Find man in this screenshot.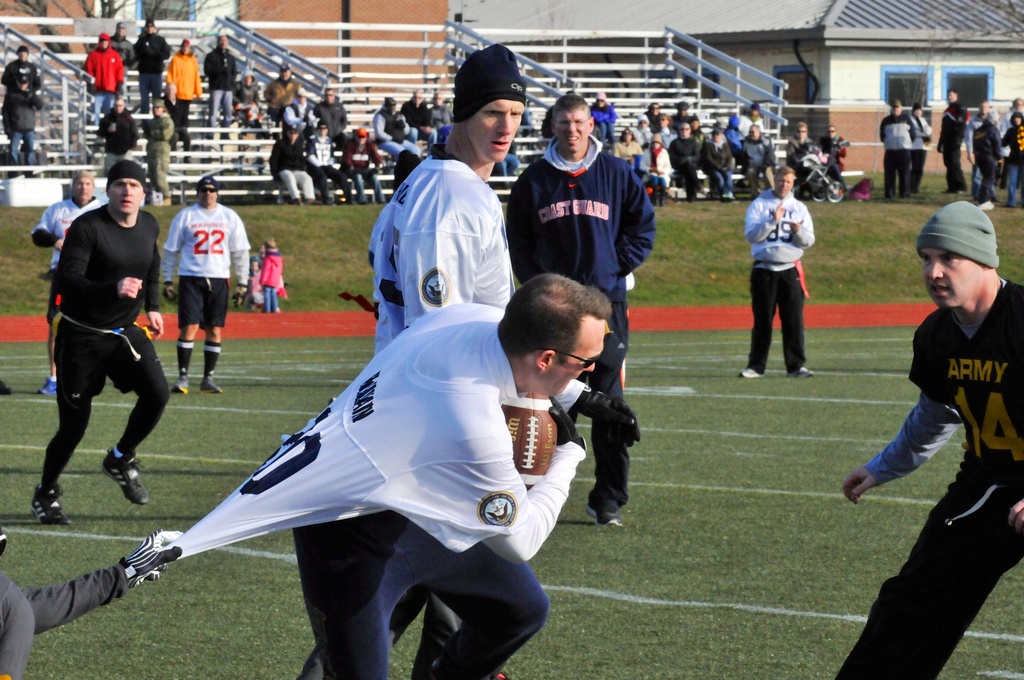
The bounding box for man is <bbox>264, 115, 321, 205</bbox>.
